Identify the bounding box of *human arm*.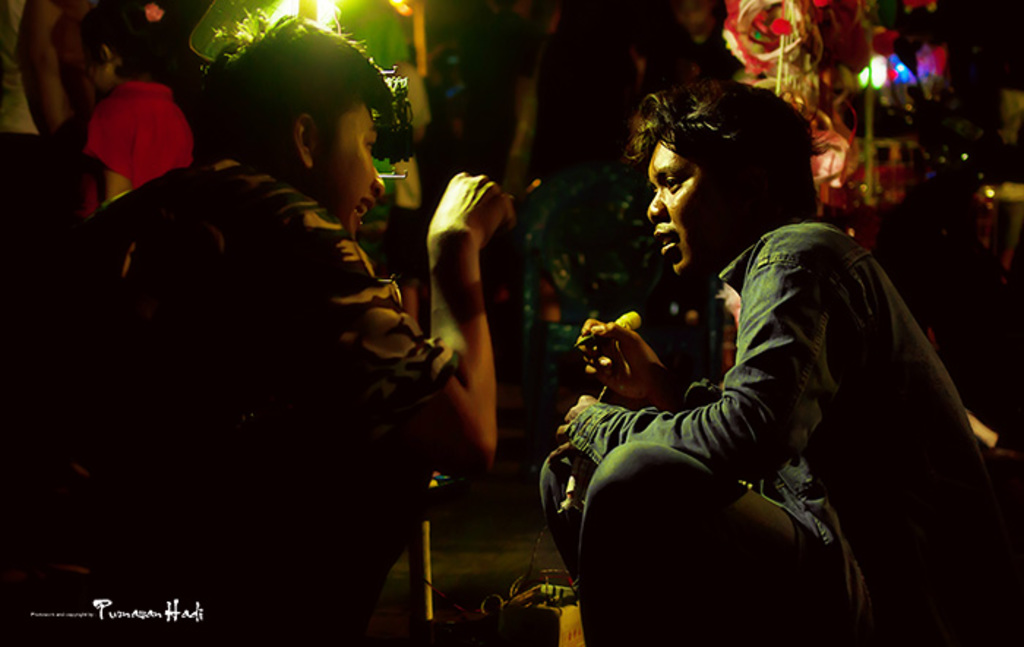
bbox(572, 312, 726, 417).
